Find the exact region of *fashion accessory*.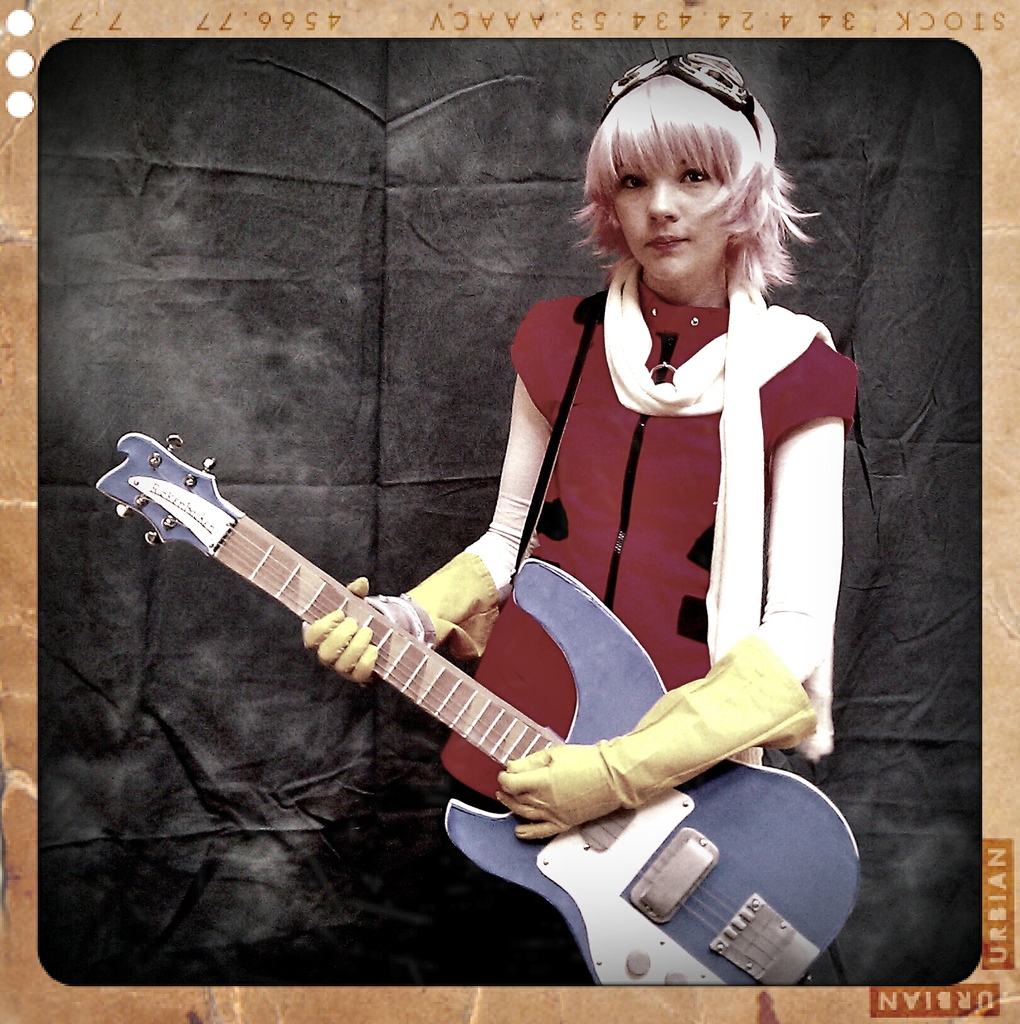
Exact region: rect(597, 253, 837, 762).
